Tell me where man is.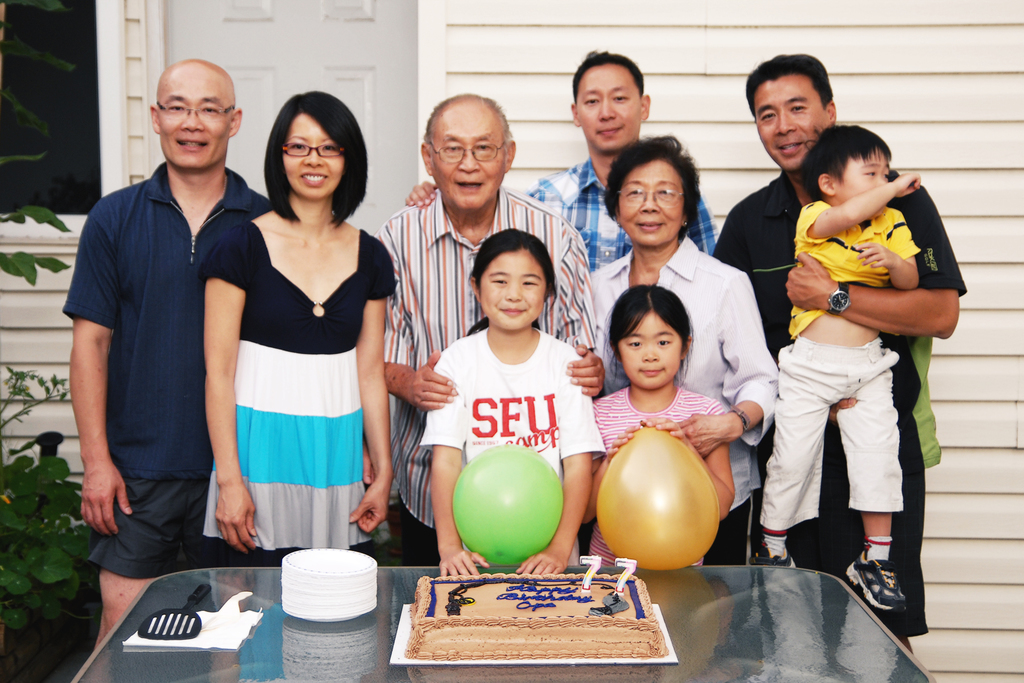
man is at {"x1": 369, "y1": 94, "x2": 604, "y2": 570}.
